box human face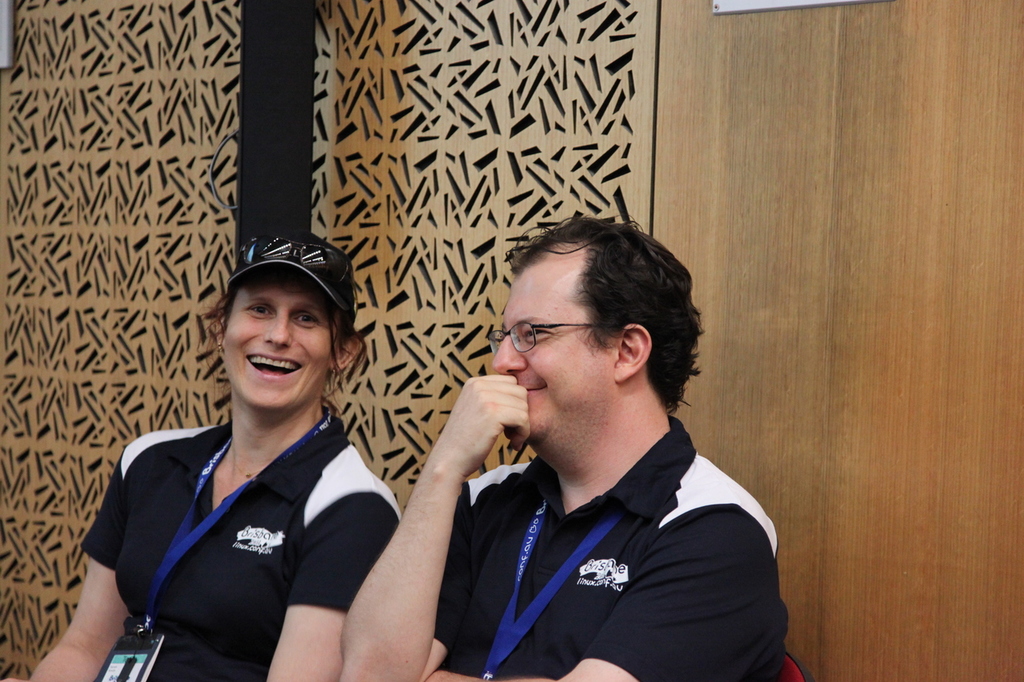
detection(495, 245, 615, 439)
